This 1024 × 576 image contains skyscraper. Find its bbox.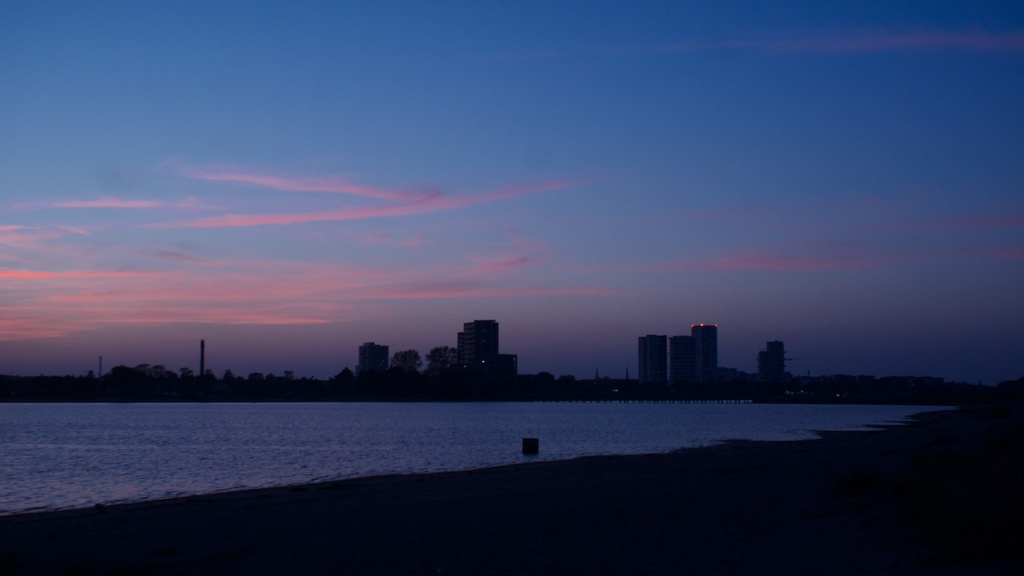
{"x1": 456, "y1": 321, "x2": 499, "y2": 388}.
